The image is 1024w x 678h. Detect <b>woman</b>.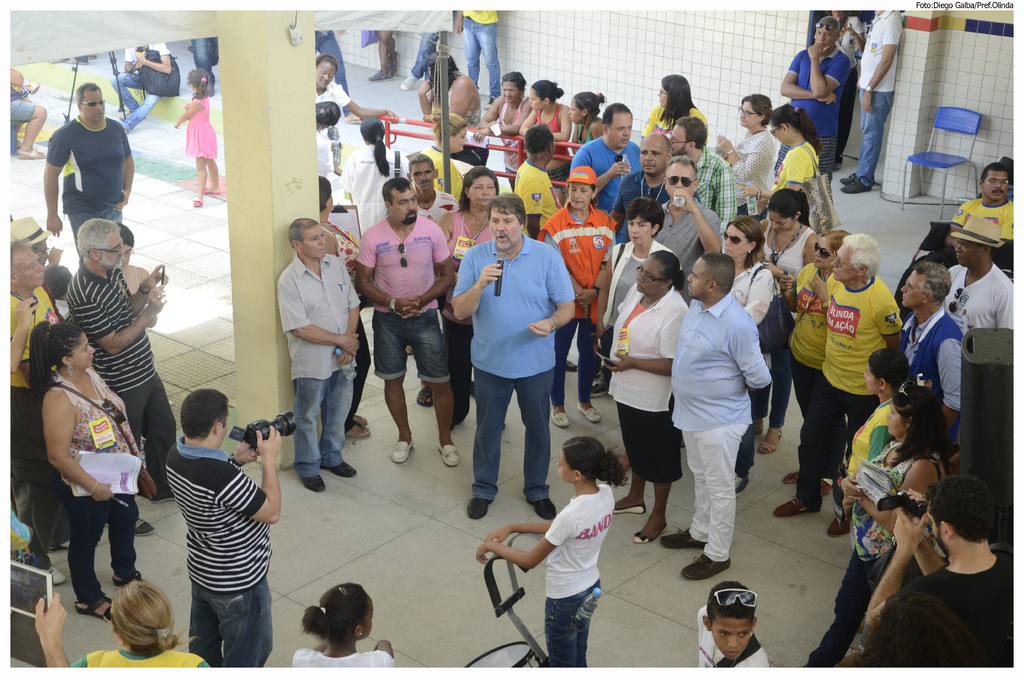
Detection: detection(596, 245, 689, 544).
